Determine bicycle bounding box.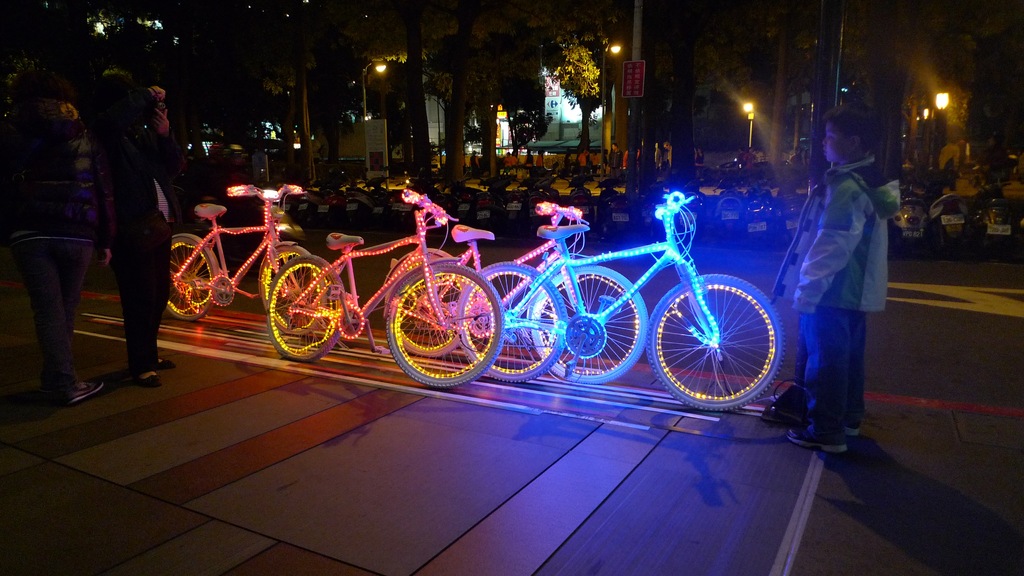
Determined: left=383, top=198, right=578, bottom=363.
